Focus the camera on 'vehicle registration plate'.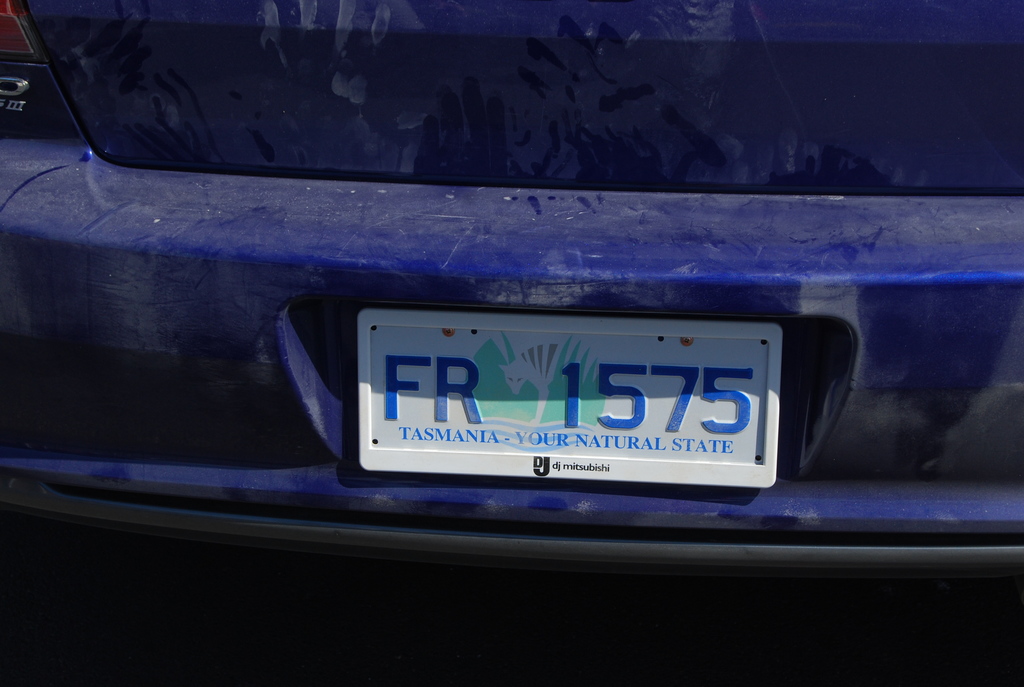
Focus region: 343/310/784/515.
